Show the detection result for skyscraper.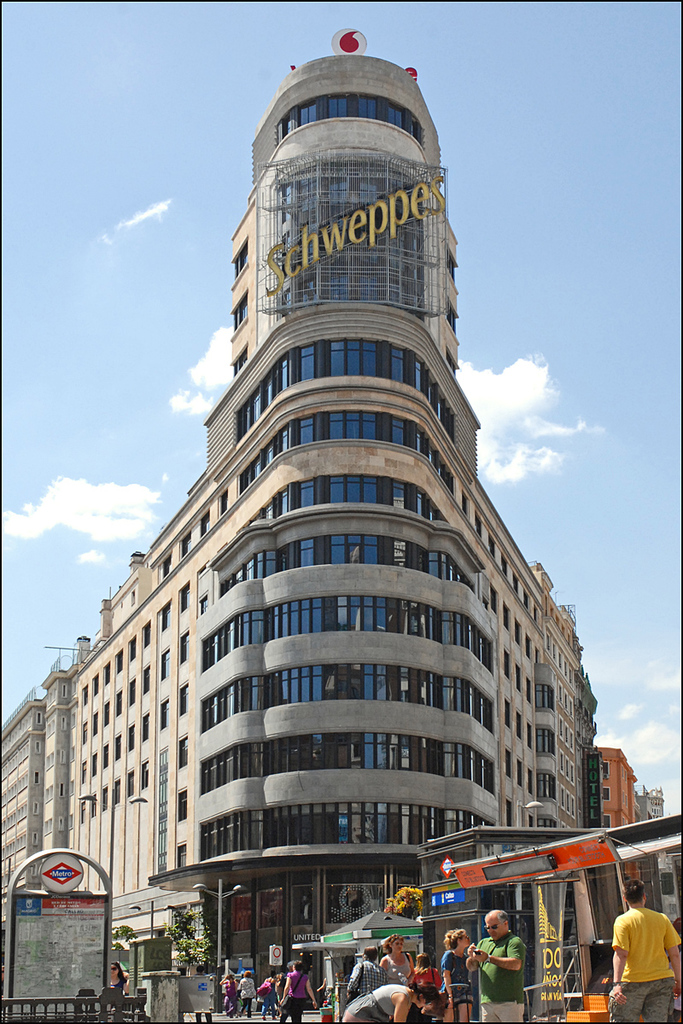
199/56/487/477.
